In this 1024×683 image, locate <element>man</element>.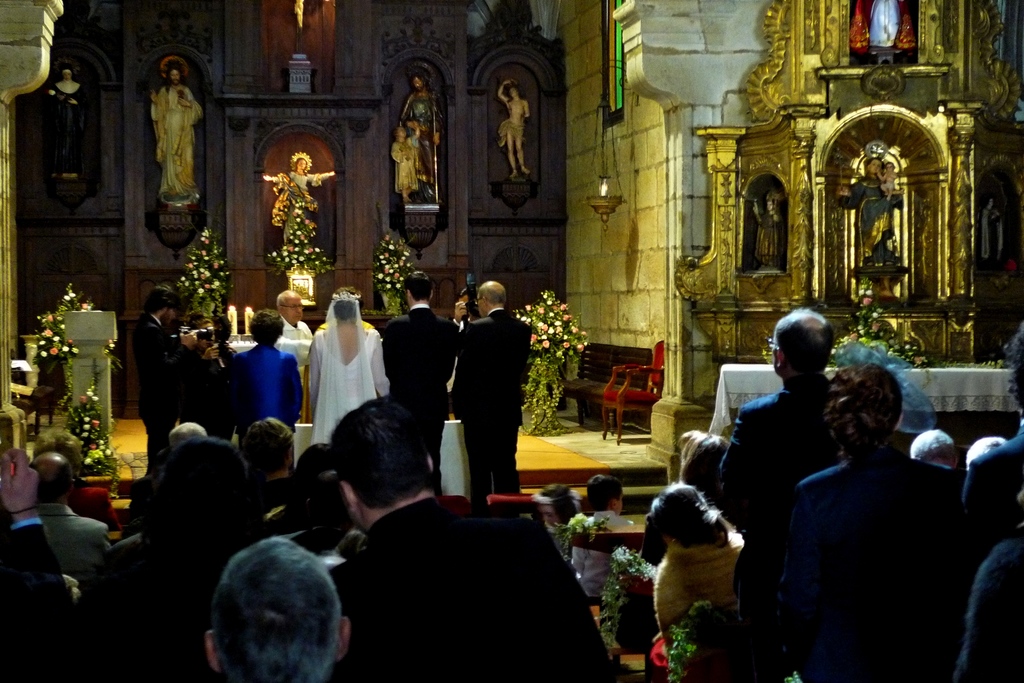
Bounding box: 26/451/119/595.
